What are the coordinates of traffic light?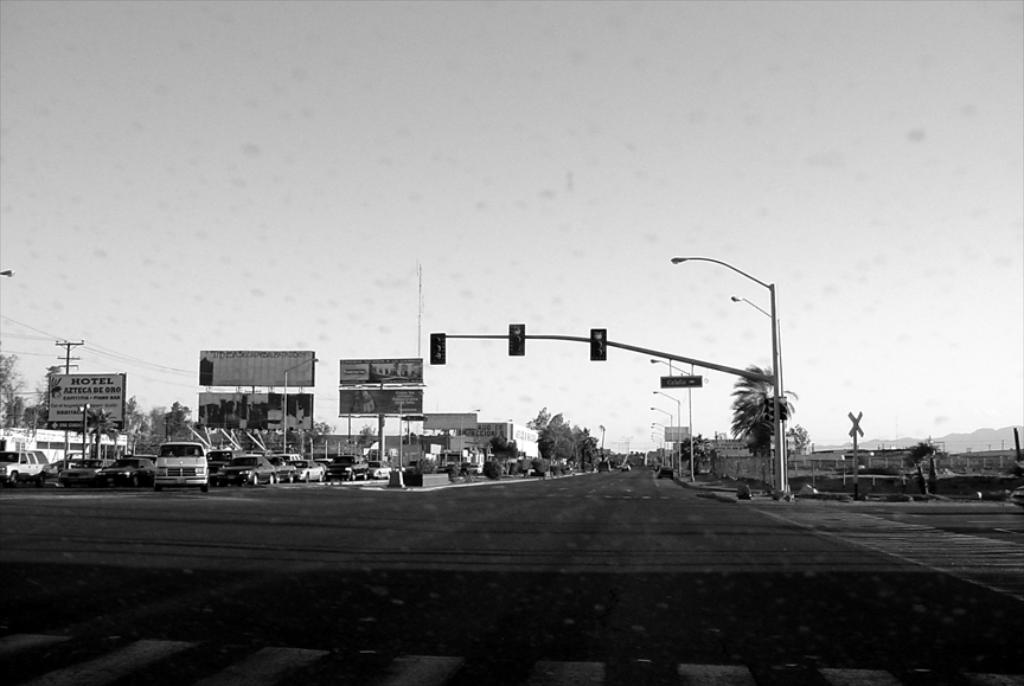
507:323:525:357.
